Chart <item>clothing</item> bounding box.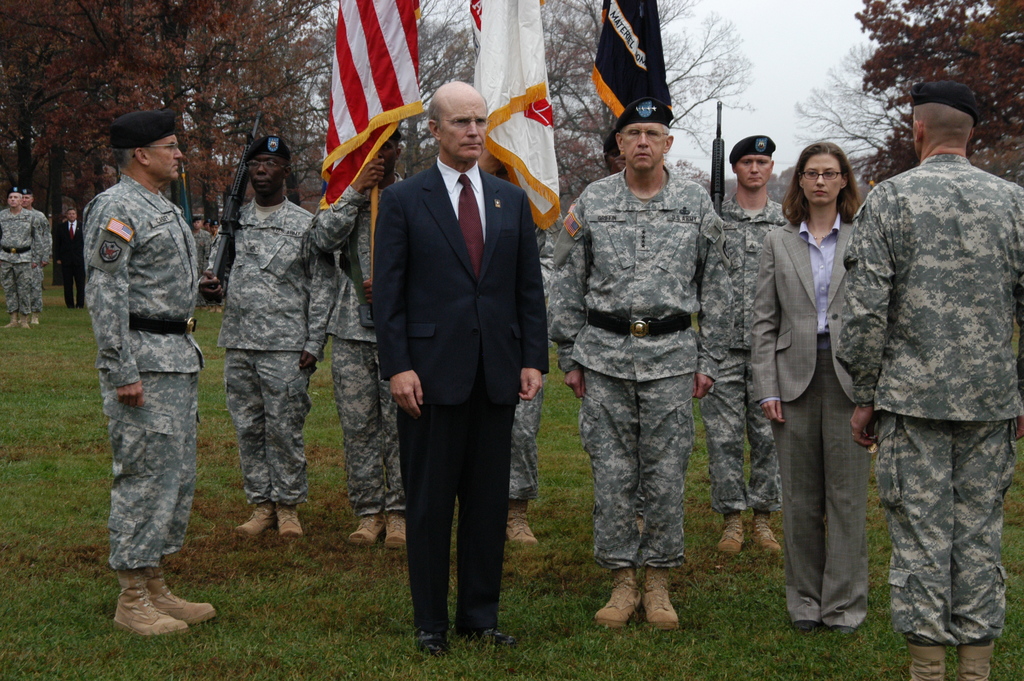
Charted: box(0, 197, 51, 322).
